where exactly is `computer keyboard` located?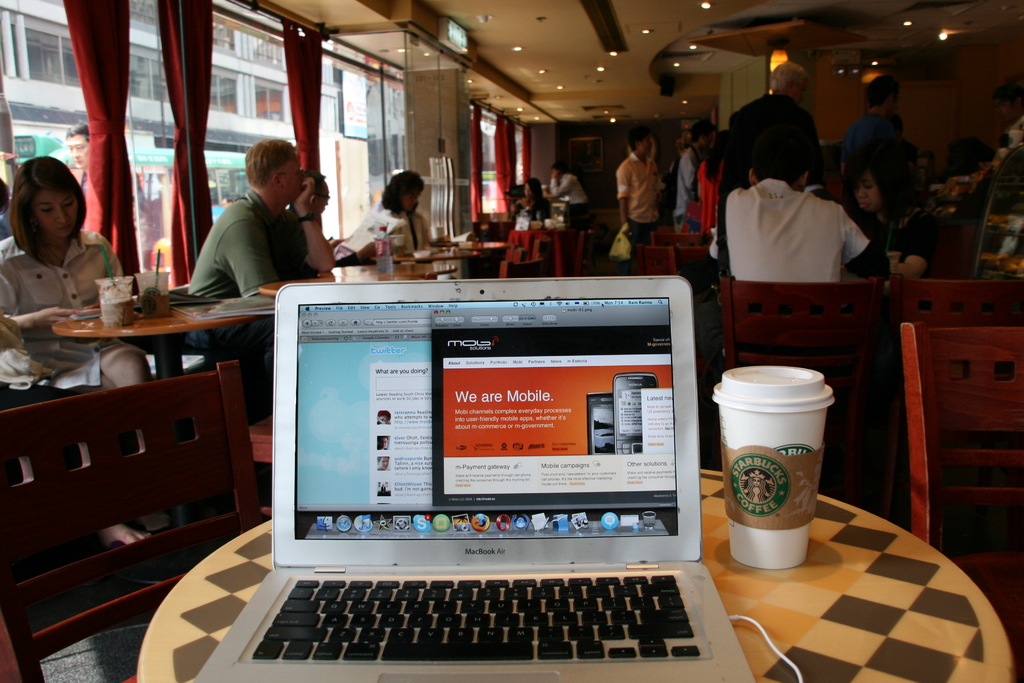
Its bounding box is detection(248, 568, 701, 660).
